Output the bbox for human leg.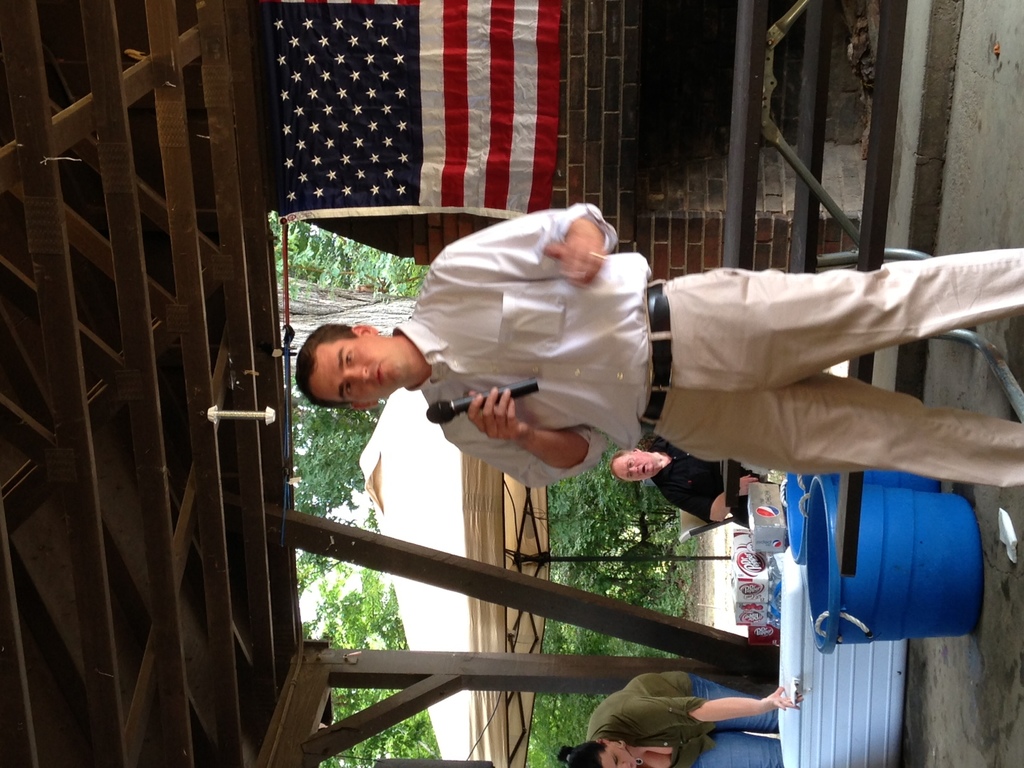
bbox=[667, 254, 1023, 388].
